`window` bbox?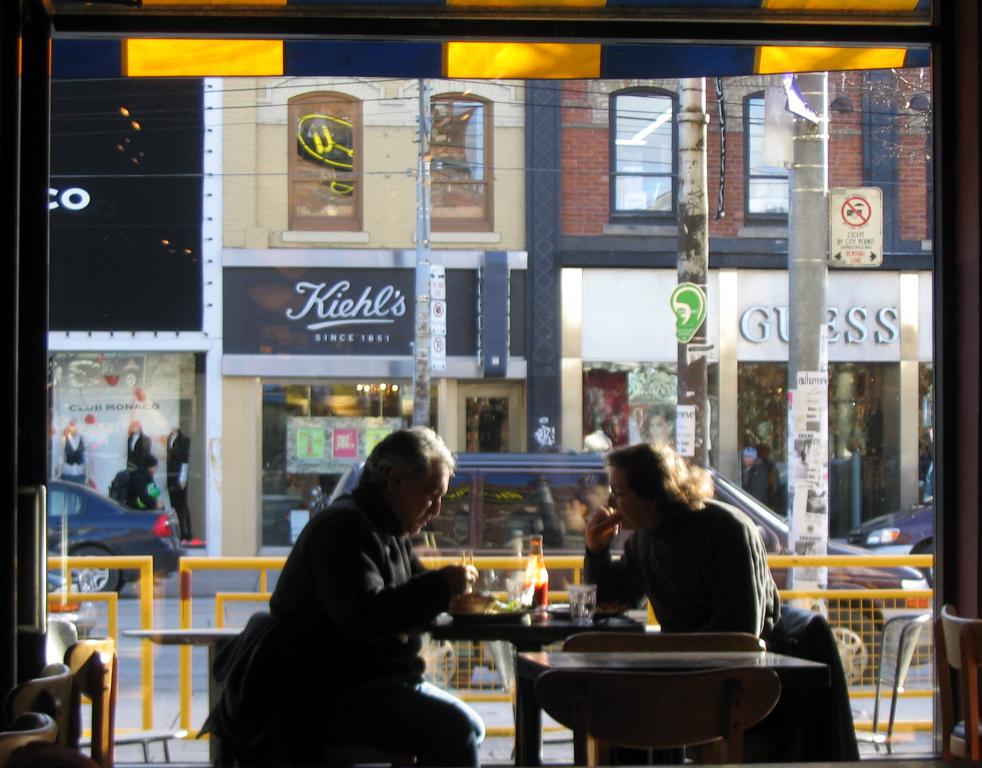
427 85 498 242
